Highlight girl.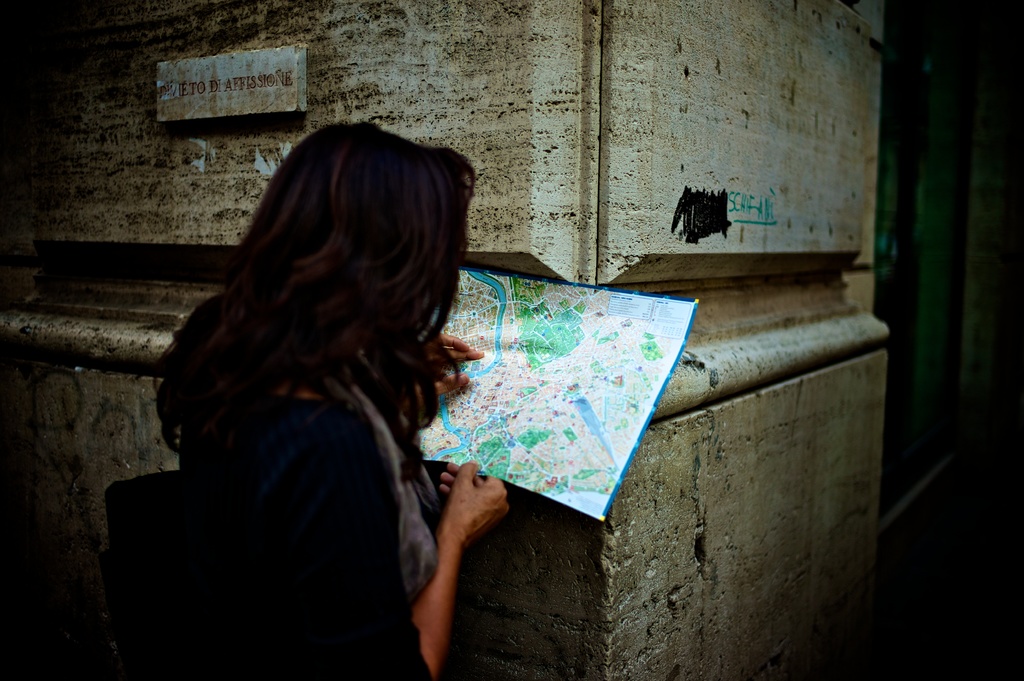
Highlighted region: 155:108:515:680.
